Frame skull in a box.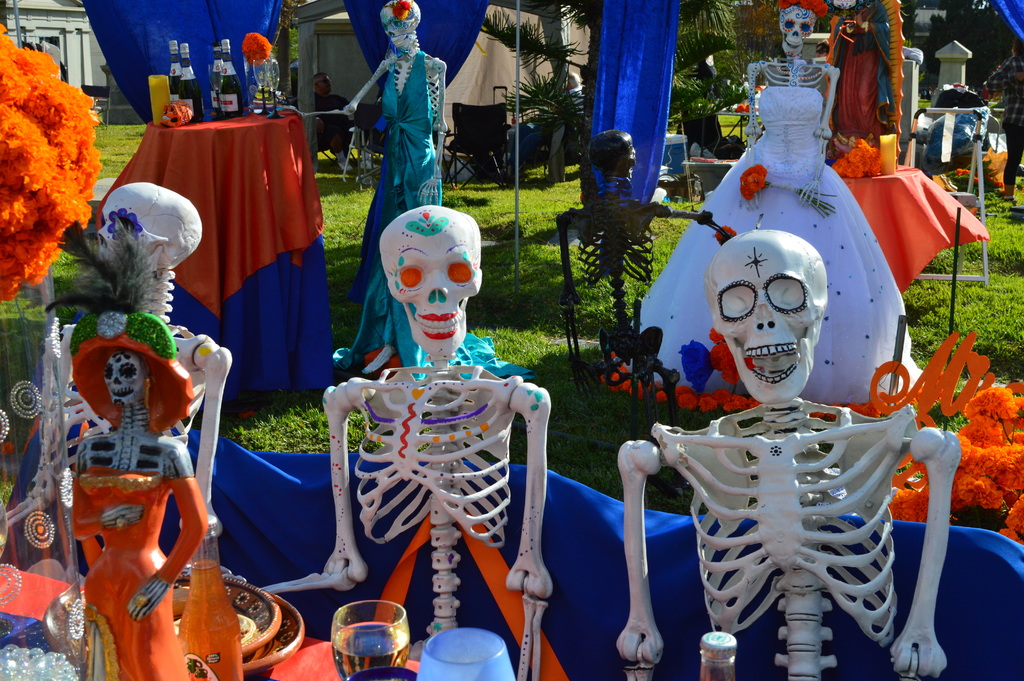
<region>378, 0, 422, 55</region>.
